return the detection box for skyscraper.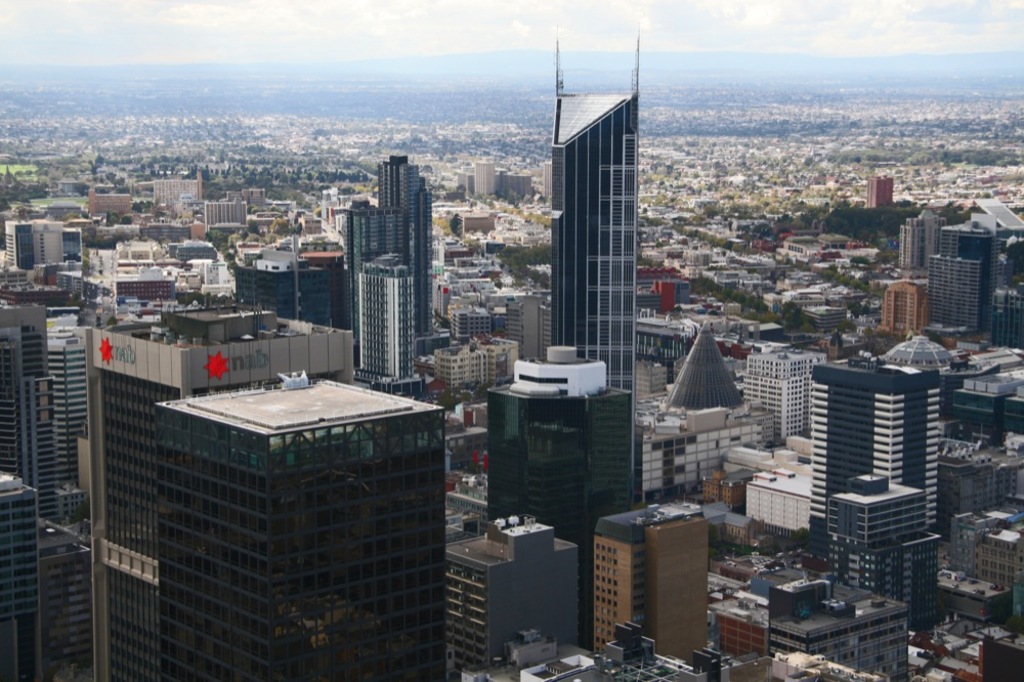
(813, 352, 943, 567).
